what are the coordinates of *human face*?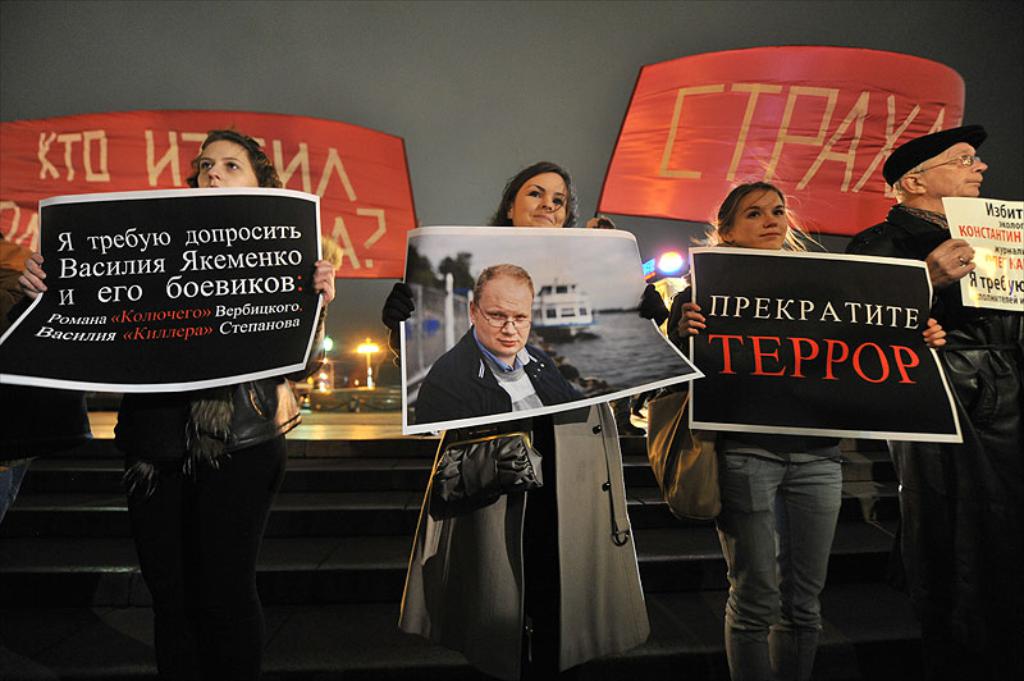
pyautogui.locateOnScreen(728, 182, 788, 251).
